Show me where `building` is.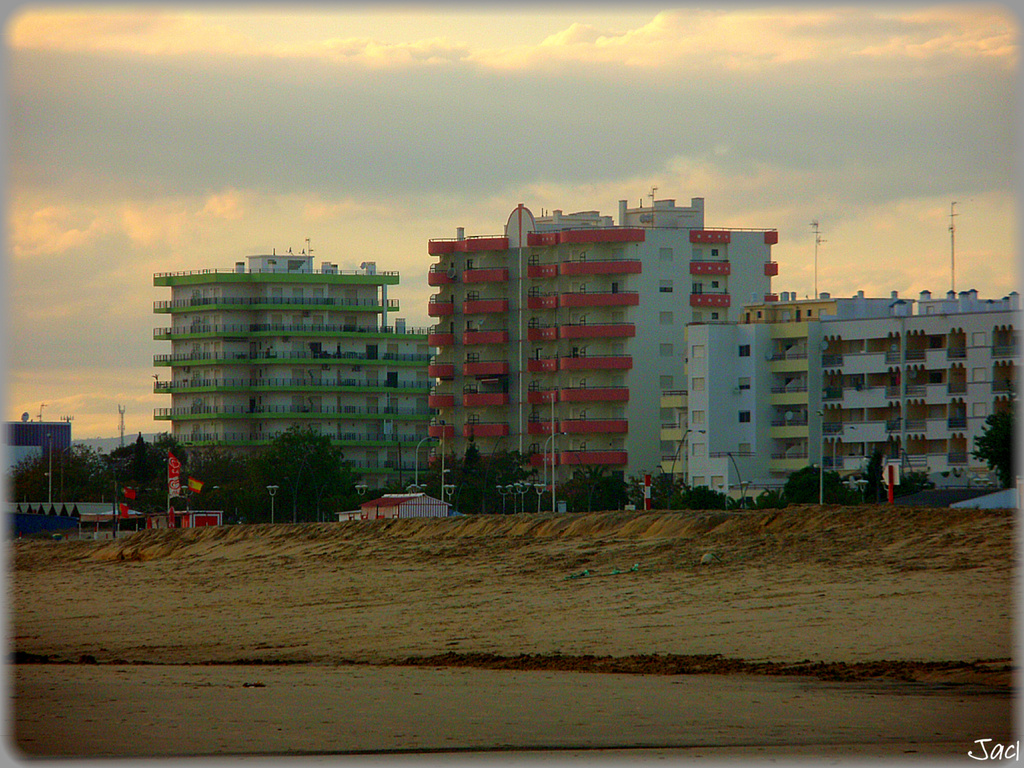
`building` is at 684, 288, 834, 491.
